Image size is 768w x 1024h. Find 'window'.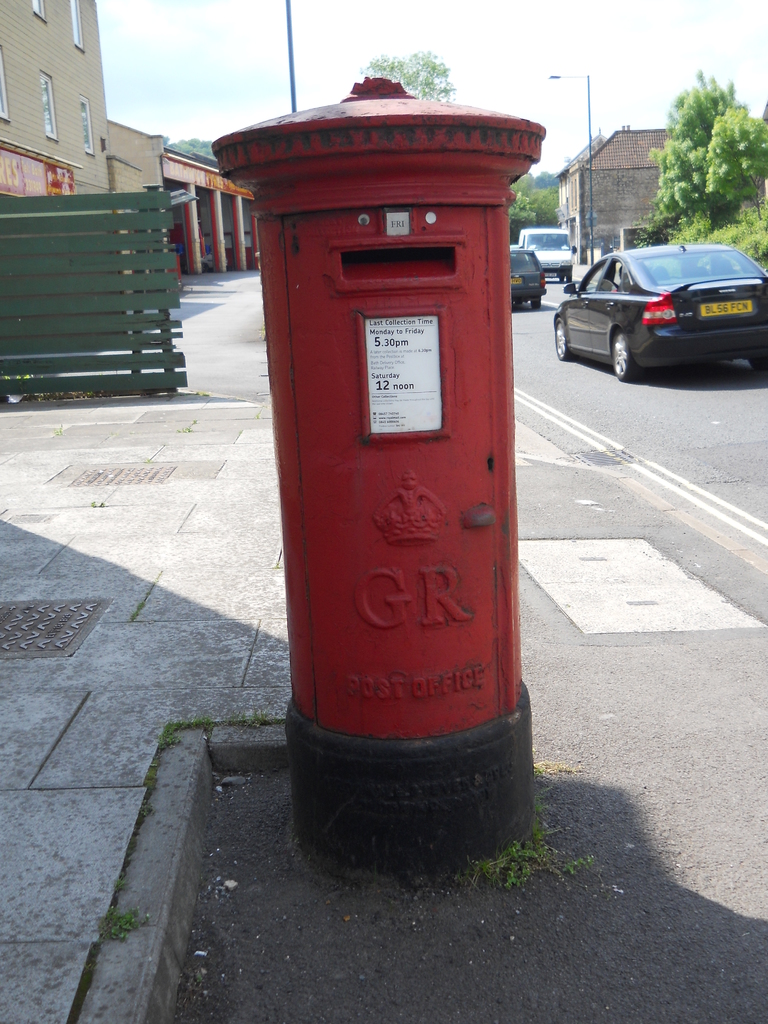
box=[32, 0, 49, 23].
